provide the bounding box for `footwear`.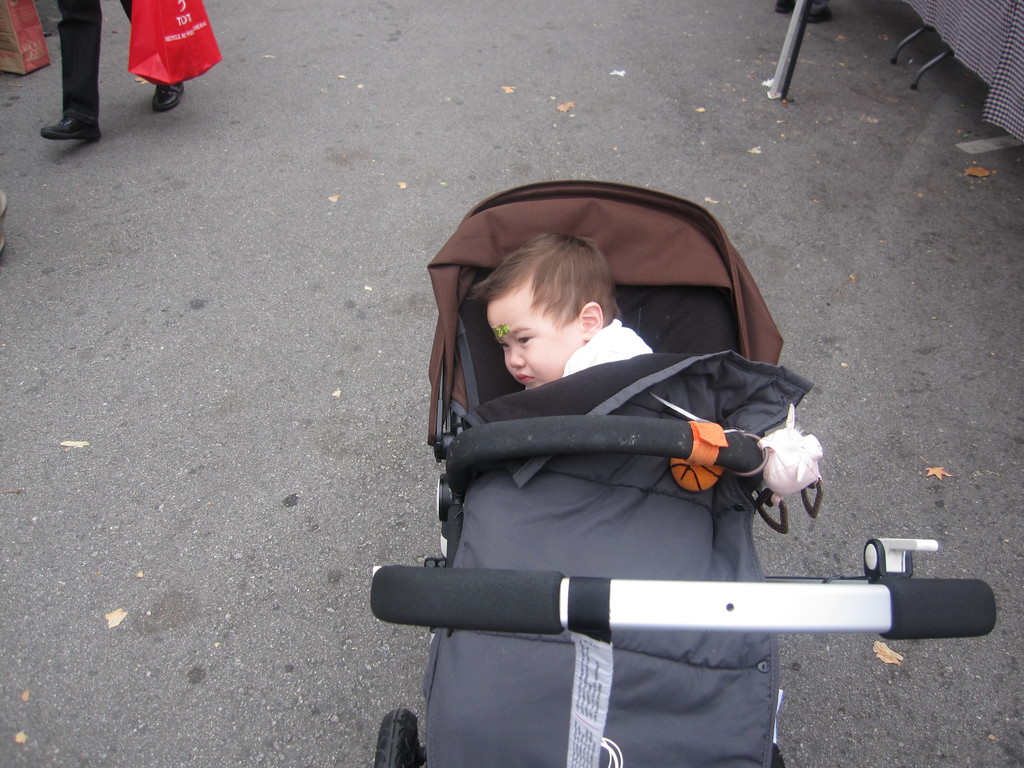
<bbox>0, 188, 10, 265</bbox>.
